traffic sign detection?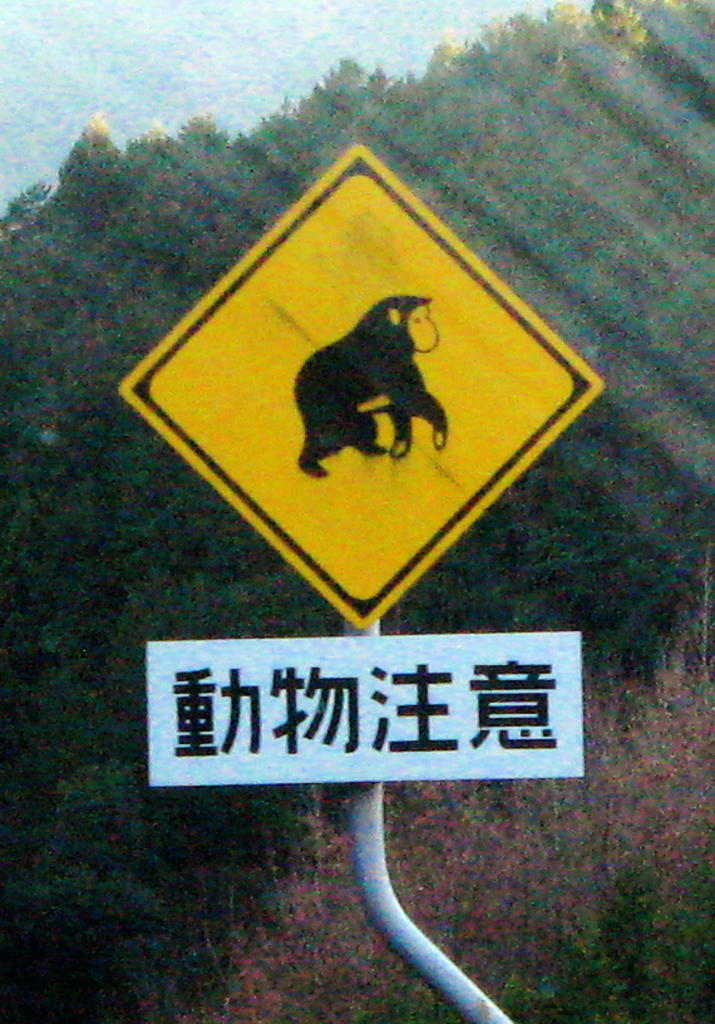
118, 142, 603, 631
